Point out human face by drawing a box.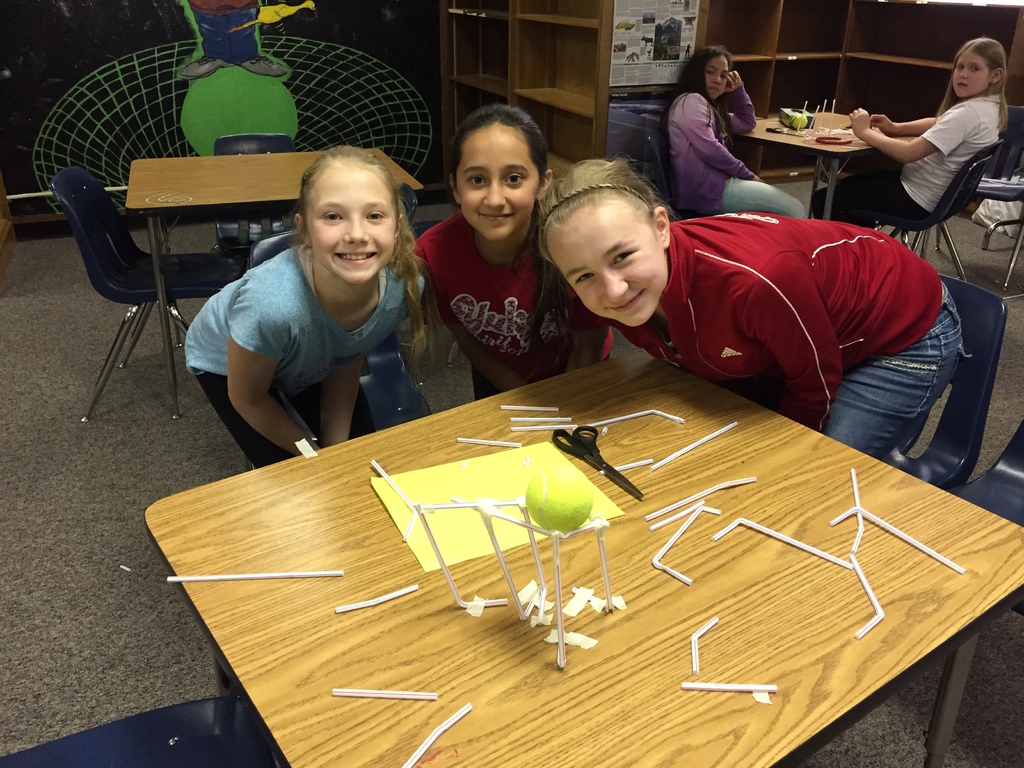
308, 157, 397, 278.
